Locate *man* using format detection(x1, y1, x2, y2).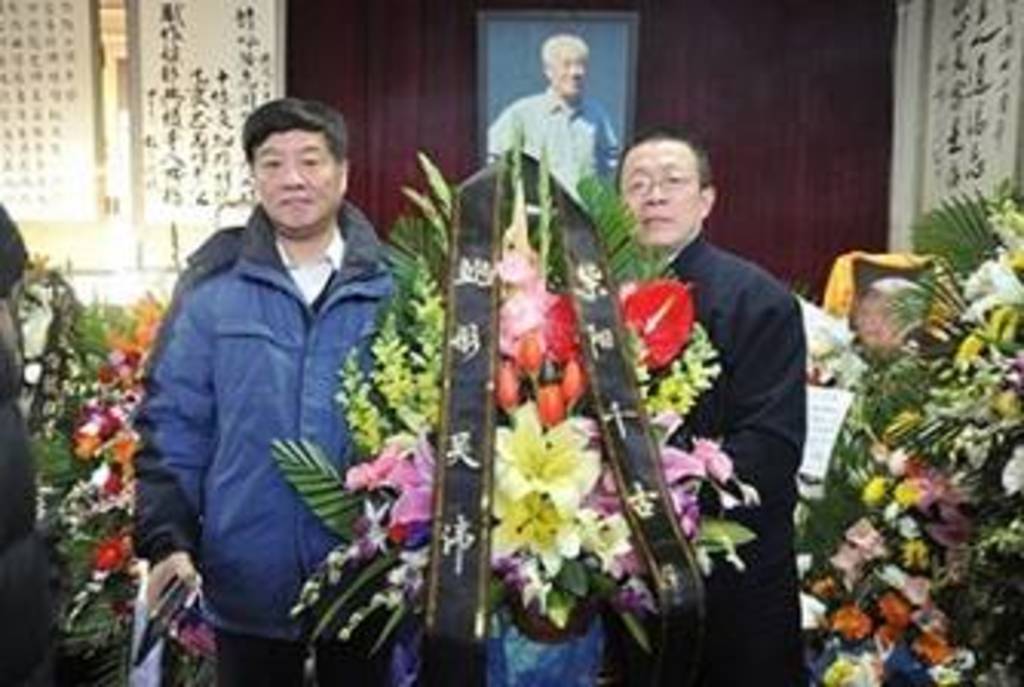
detection(491, 31, 616, 218).
